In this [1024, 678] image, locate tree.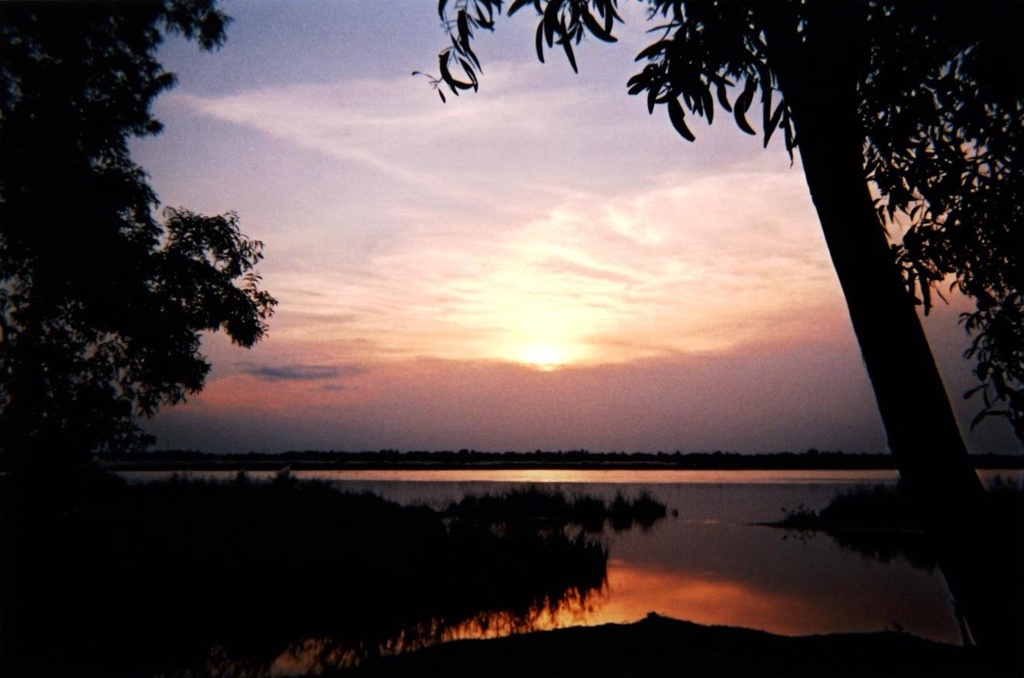
Bounding box: 413:0:1023:677.
